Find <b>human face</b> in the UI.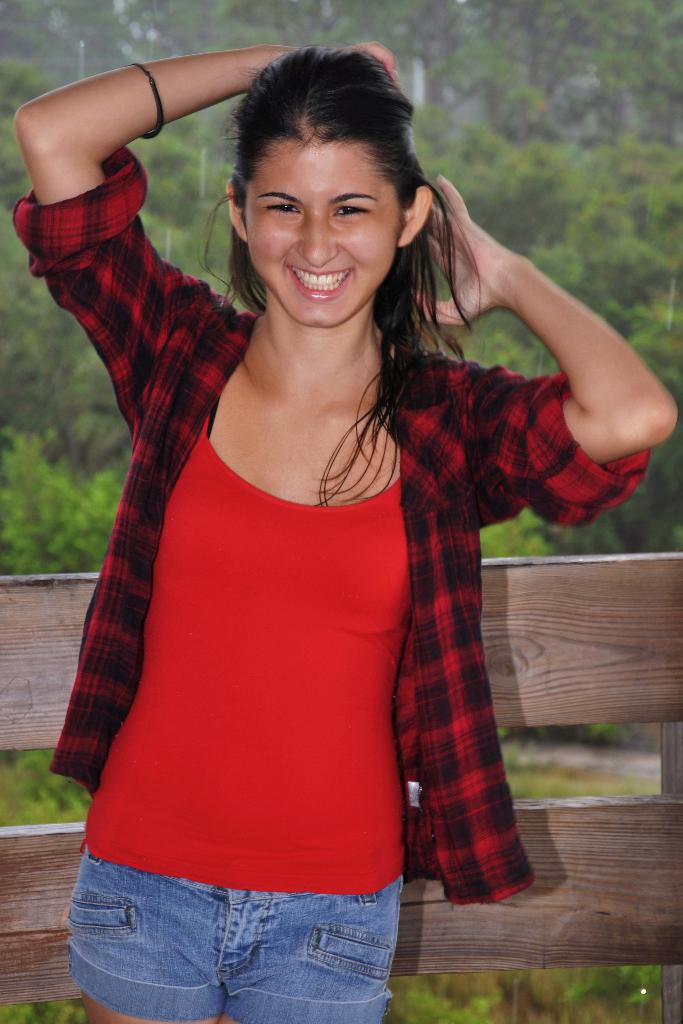
UI element at crop(242, 145, 401, 325).
